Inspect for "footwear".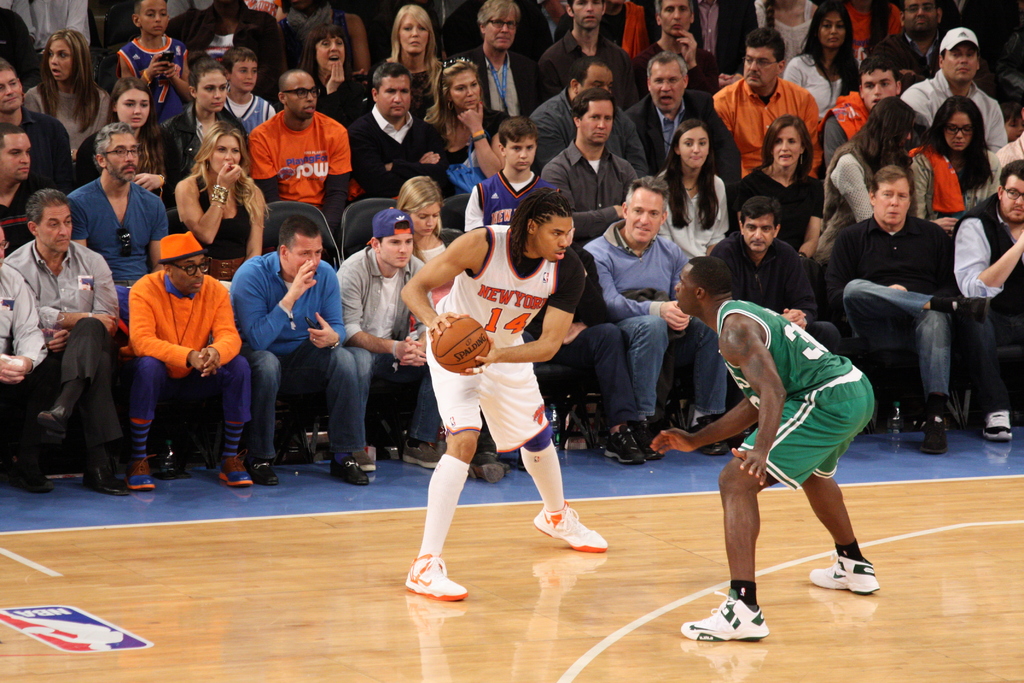
Inspection: <bbox>811, 554, 881, 591</bbox>.
